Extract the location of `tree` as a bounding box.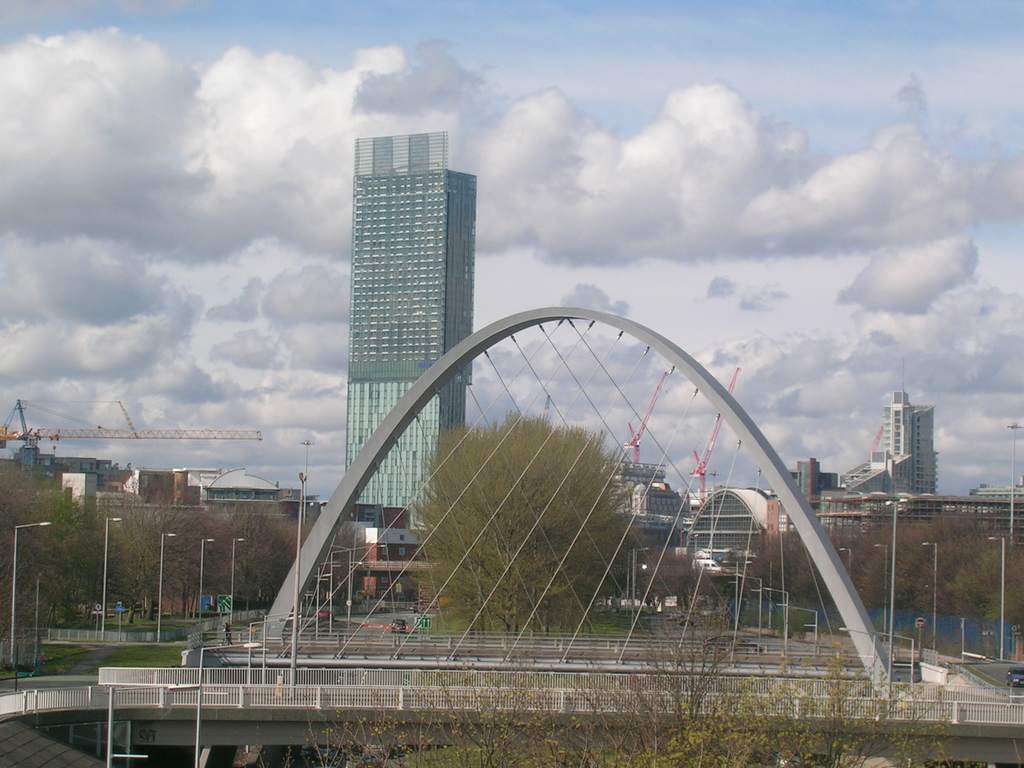
crop(412, 398, 662, 629).
